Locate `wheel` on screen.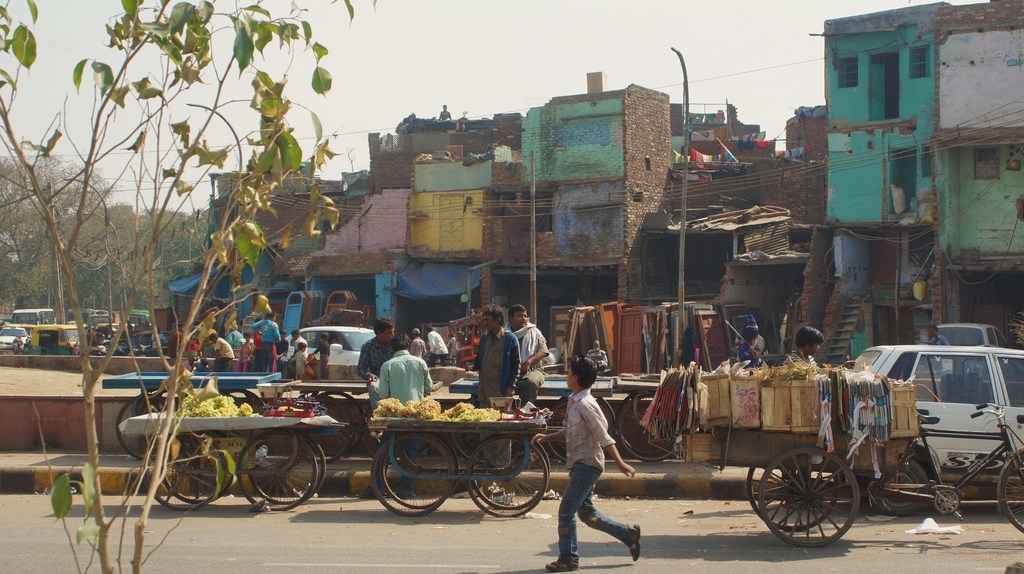
On screen at 383,447,442,507.
